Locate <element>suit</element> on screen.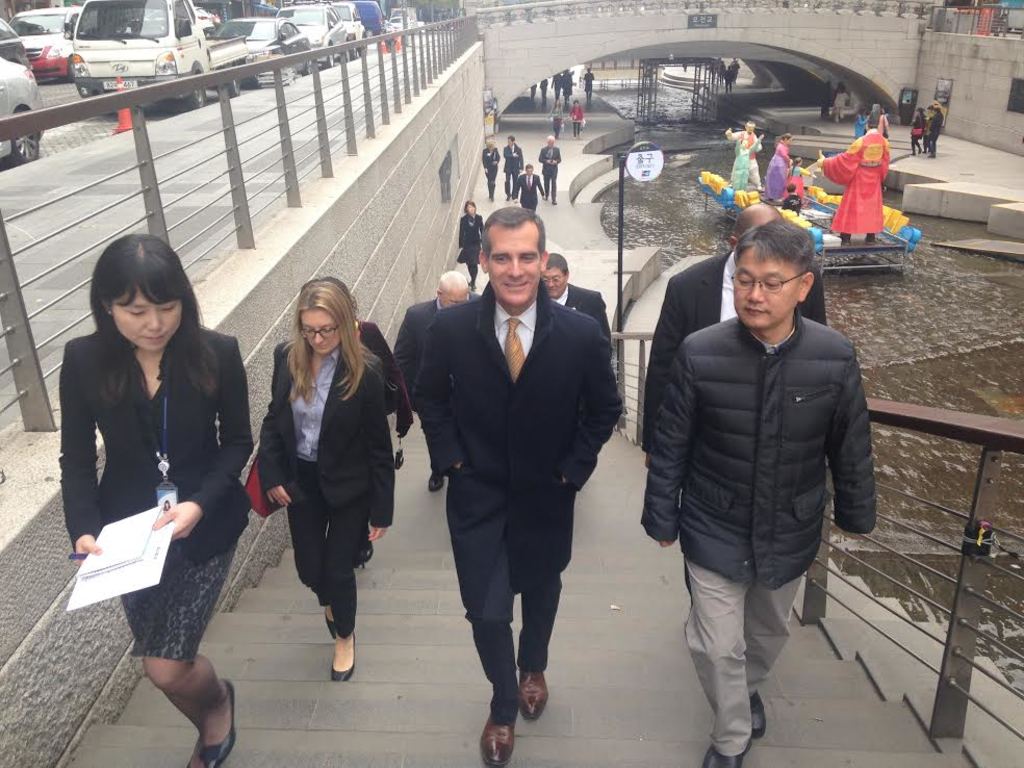
On screen at l=60, t=331, r=256, b=565.
